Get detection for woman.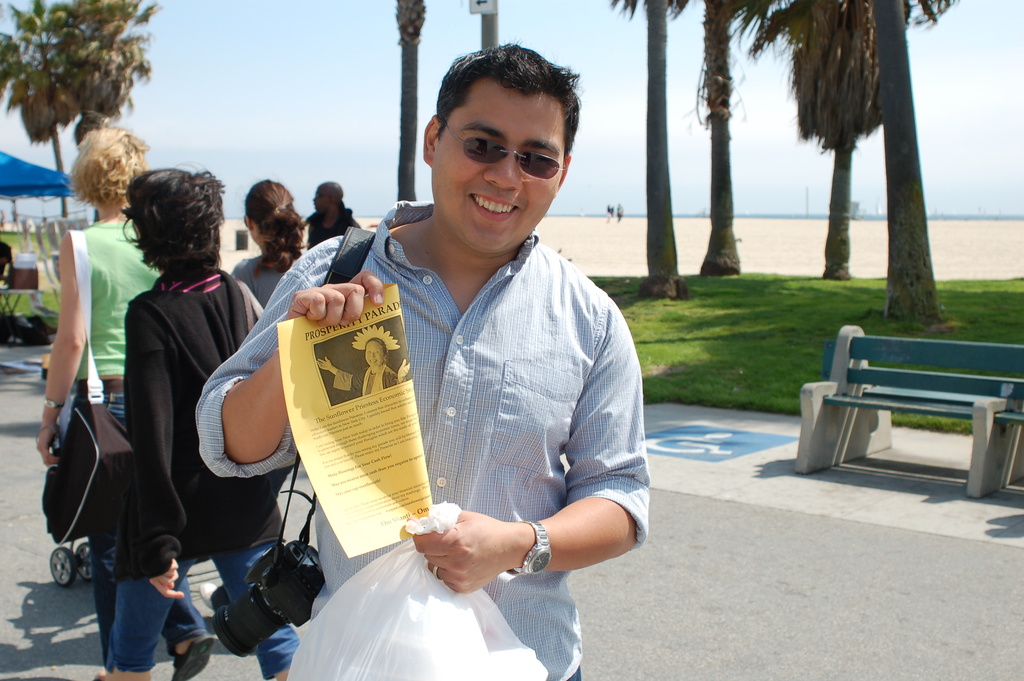
Detection: x1=39, y1=126, x2=218, y2=680.
